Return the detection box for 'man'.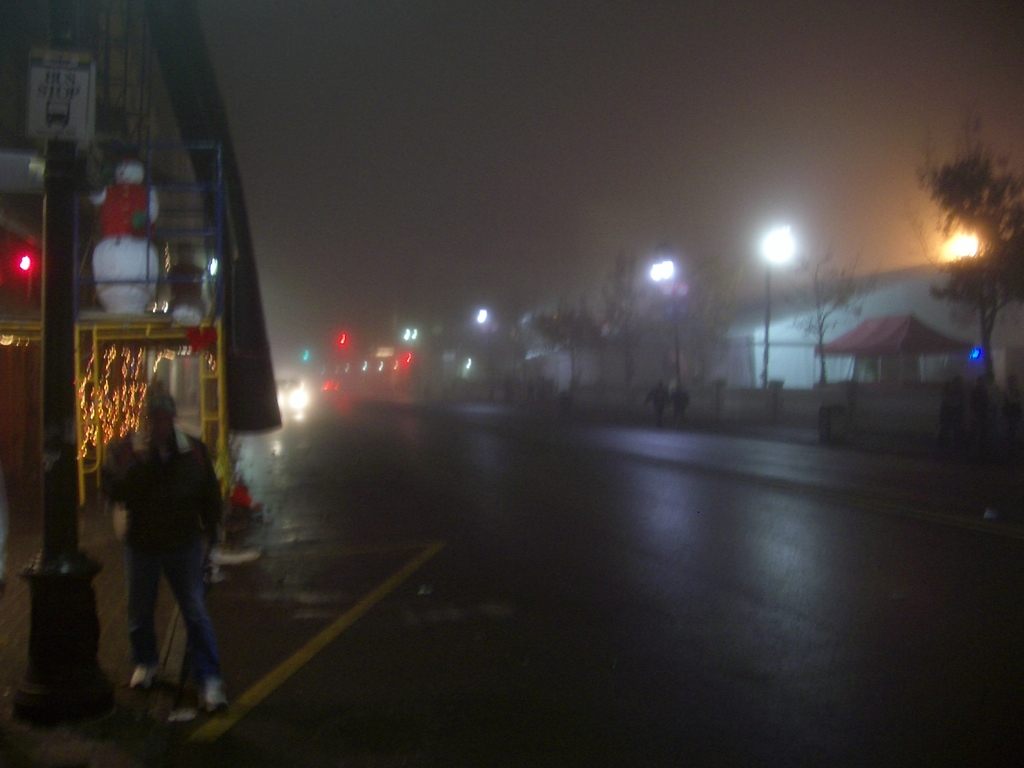
Rect(669, 382, 692, 422).
